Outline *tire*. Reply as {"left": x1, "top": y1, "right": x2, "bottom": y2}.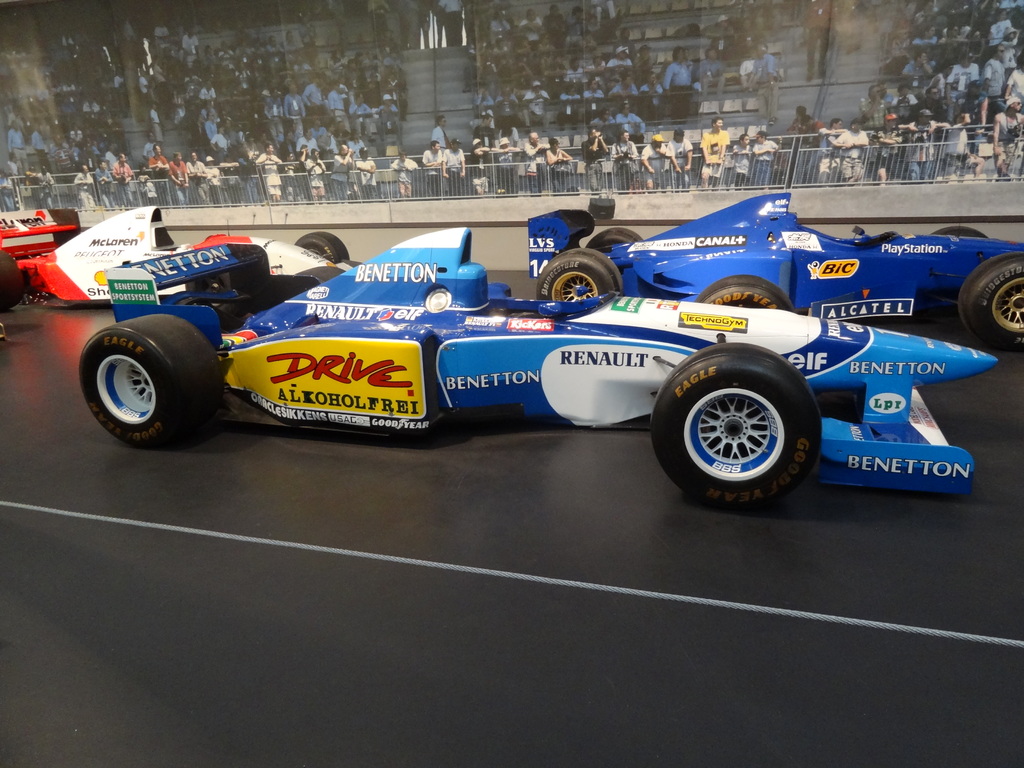
{"left": 652, "top": 347, "right": 822, "bottom": 515}.
